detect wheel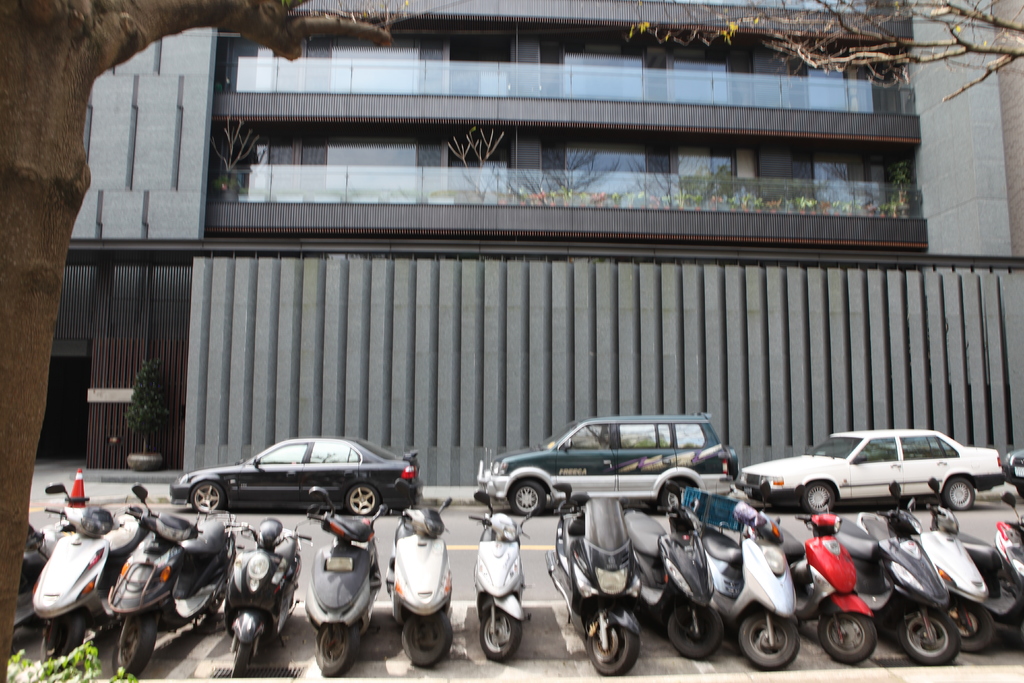
{"x1": 315, "y1": 622, "x2": 358, "y2": 675}
